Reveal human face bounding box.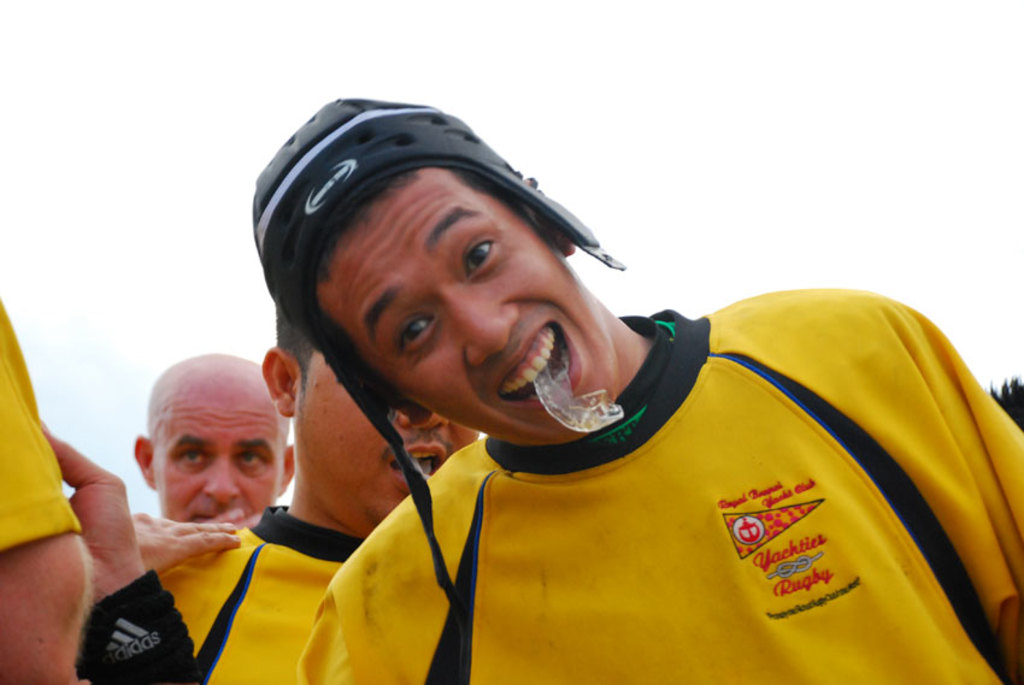
Revealed: <box>151,382,286,525</box>.
